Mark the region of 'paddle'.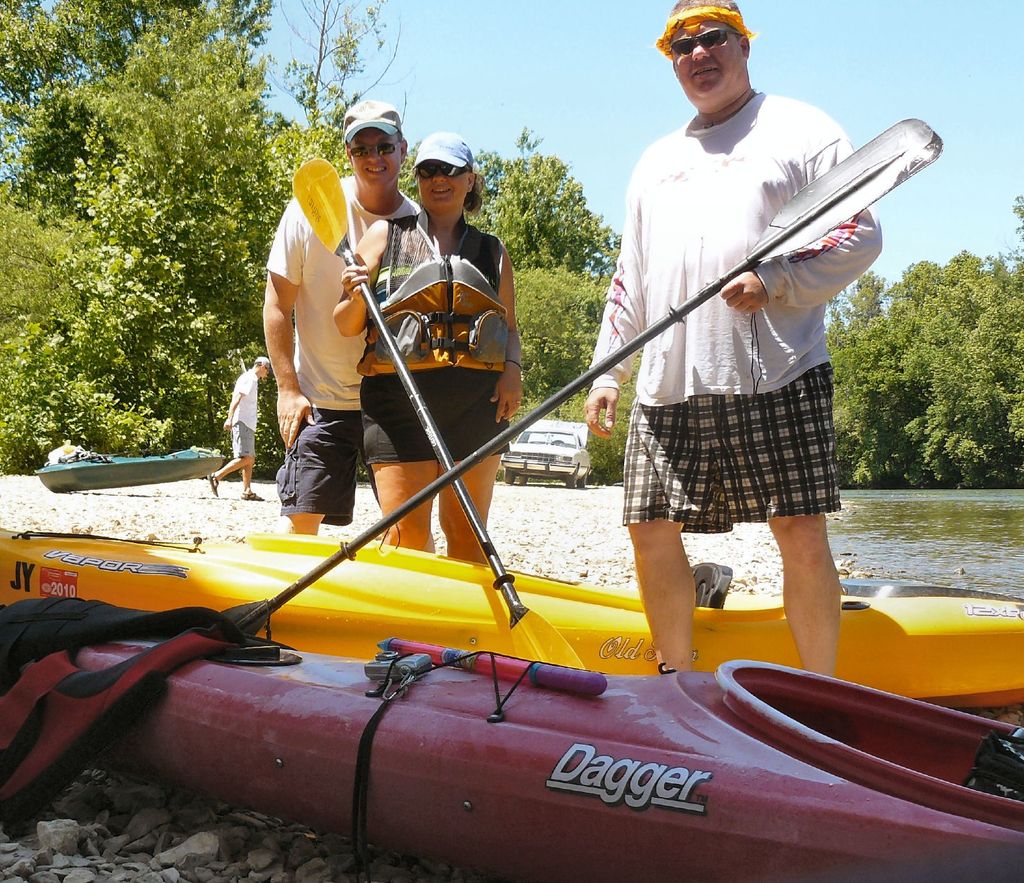
Region: detection(292, 158, 581, 667).
